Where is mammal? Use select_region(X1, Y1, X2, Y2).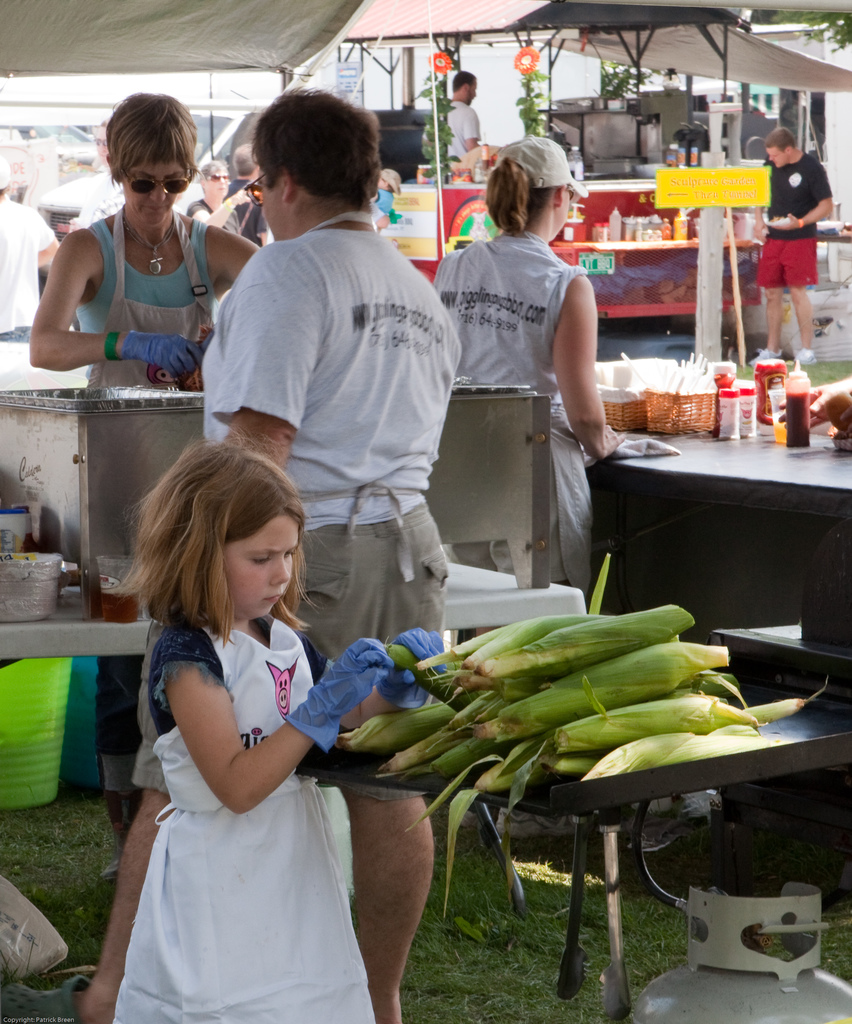
select_region(748, 125, 833, 364).
